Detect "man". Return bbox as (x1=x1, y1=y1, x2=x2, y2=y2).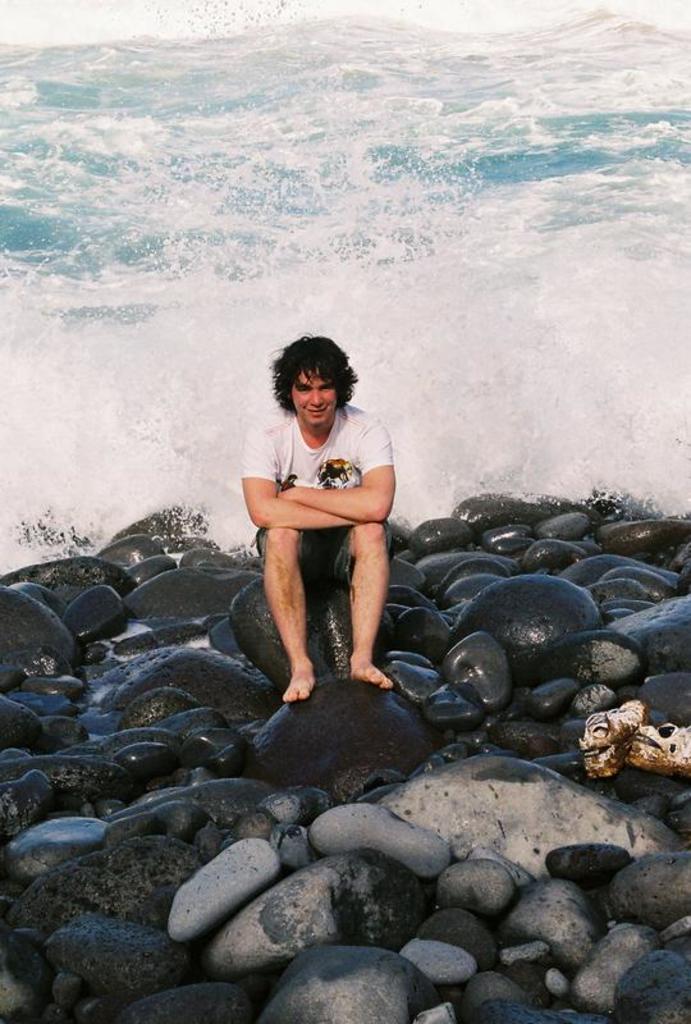
(x1=229, y1=328, x2=421, y2=719).
